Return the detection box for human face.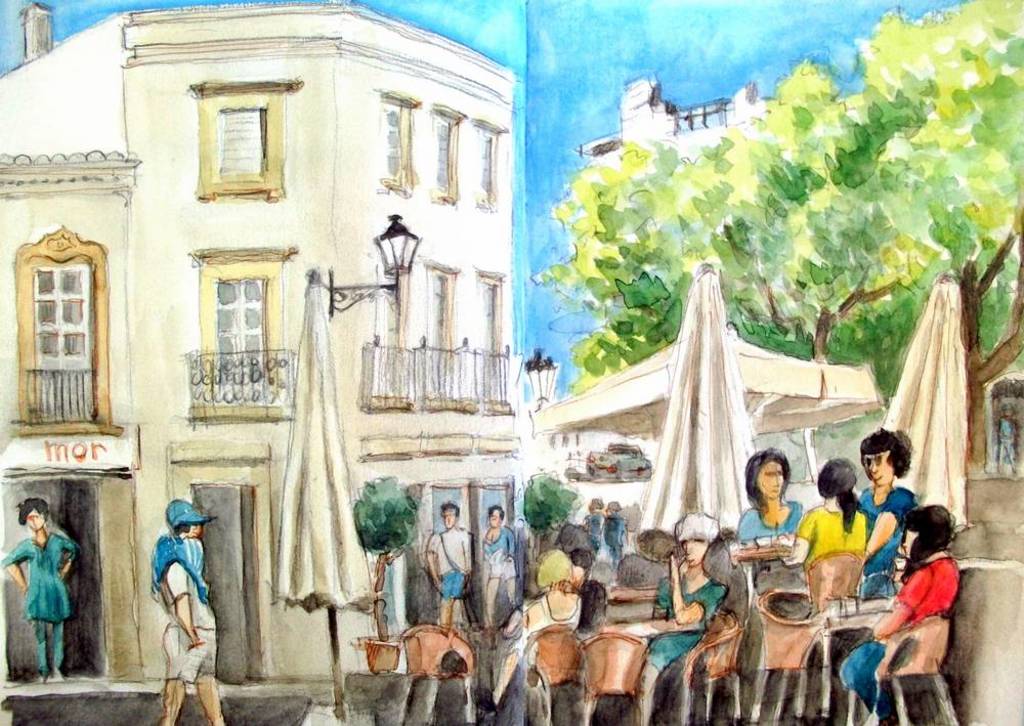
box(184, 525, 200, 539).
